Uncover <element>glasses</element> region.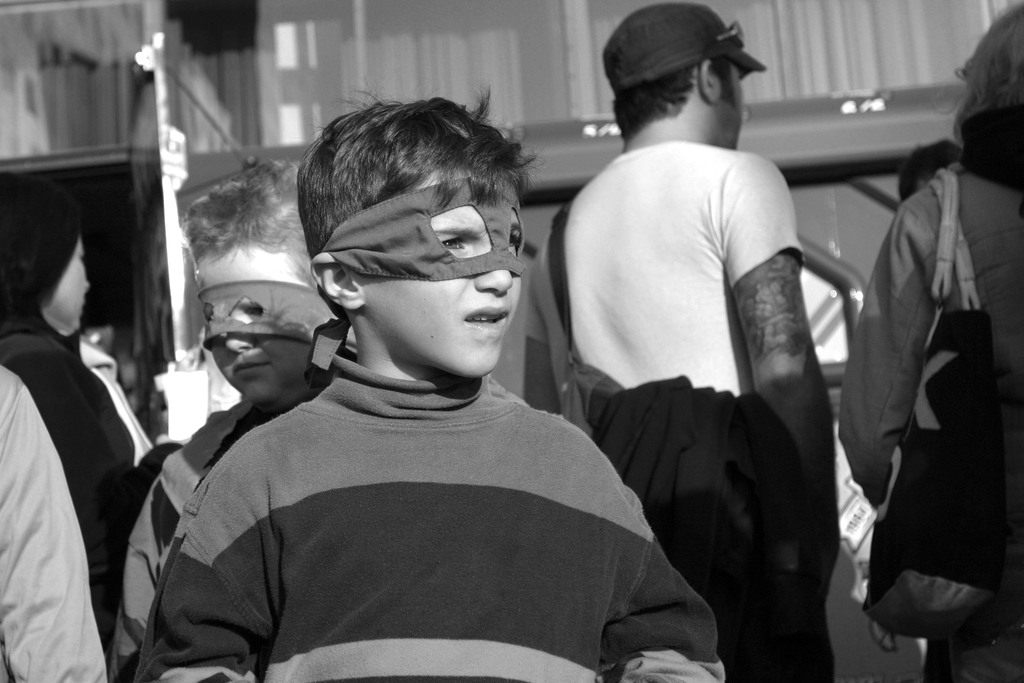
Uncovered: [716,17,747,53].
